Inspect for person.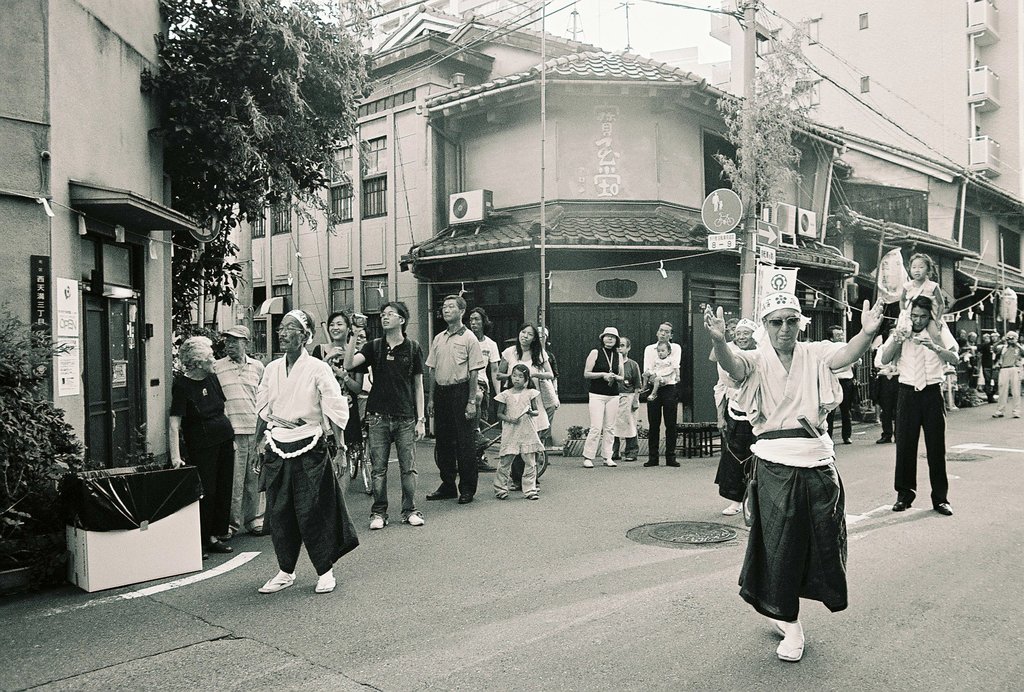
Inspection: l=615, t=334, r=650, b=461.
